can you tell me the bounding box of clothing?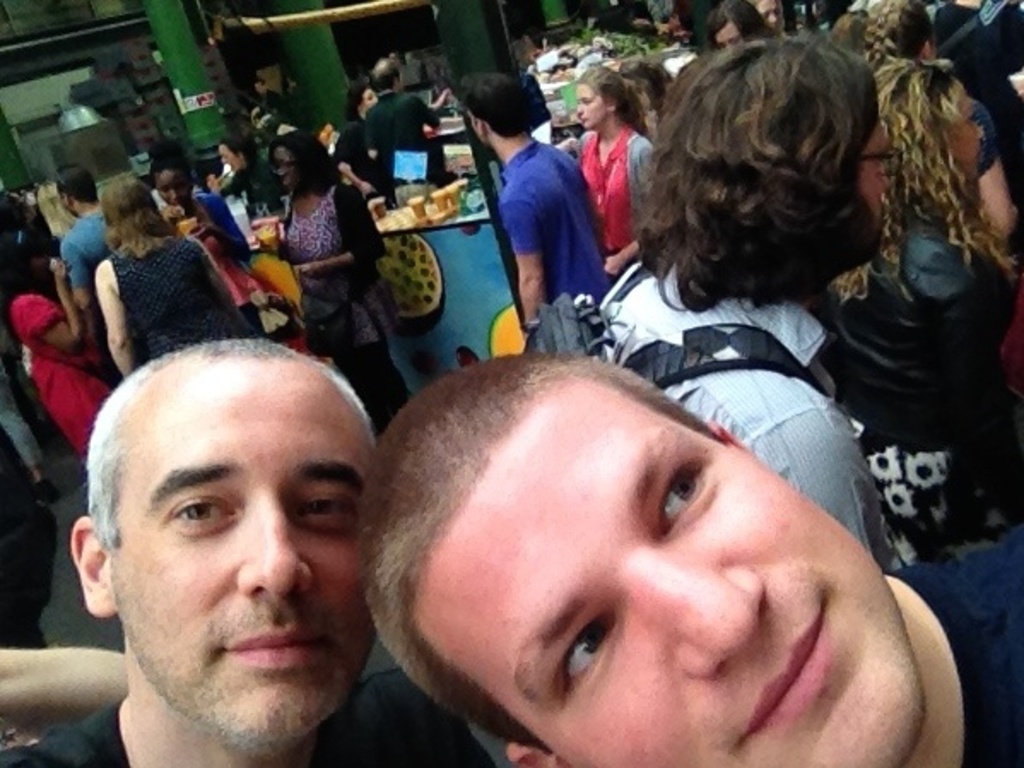
pyautogui.locateOnScreen(282, 174, 395, 397).
